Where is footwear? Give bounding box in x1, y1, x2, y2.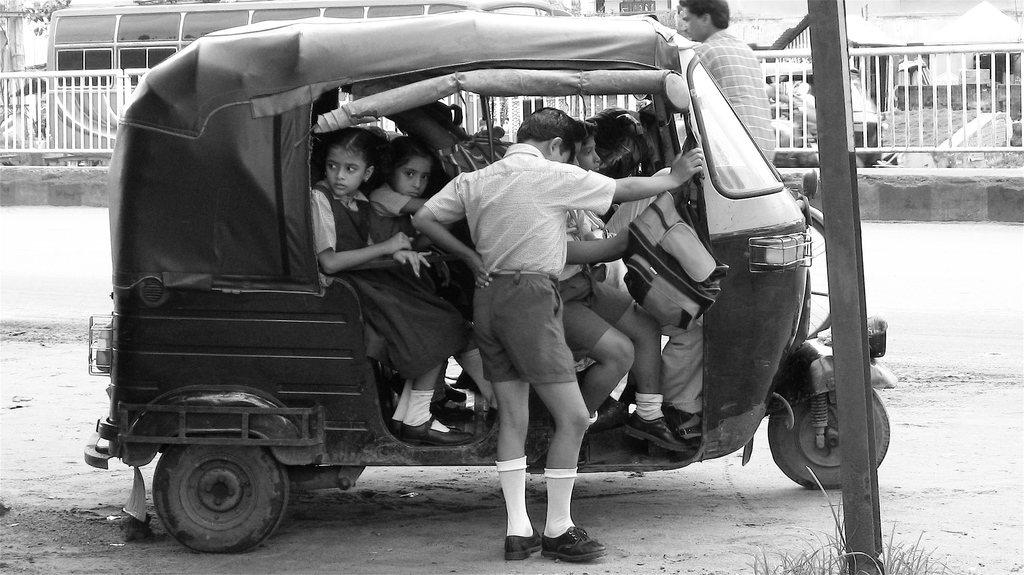
538, 522, 609, 560.
